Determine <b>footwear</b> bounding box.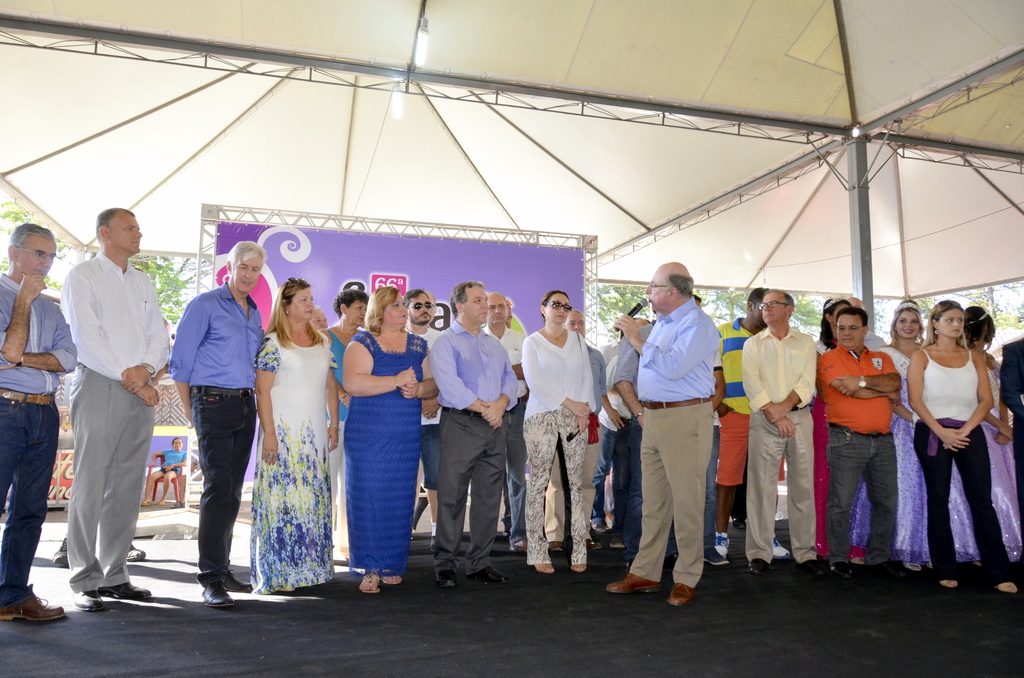
Determined: (left=664, top=585, right=694, bottom=604).
